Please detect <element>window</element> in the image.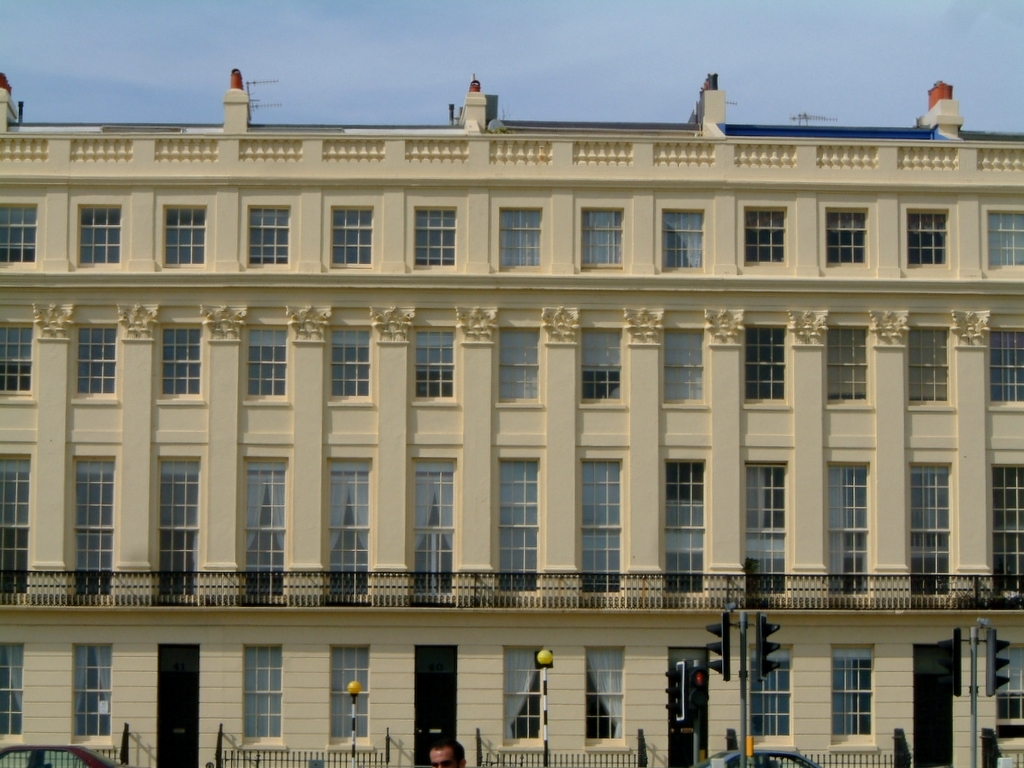
250:209:292:261.
